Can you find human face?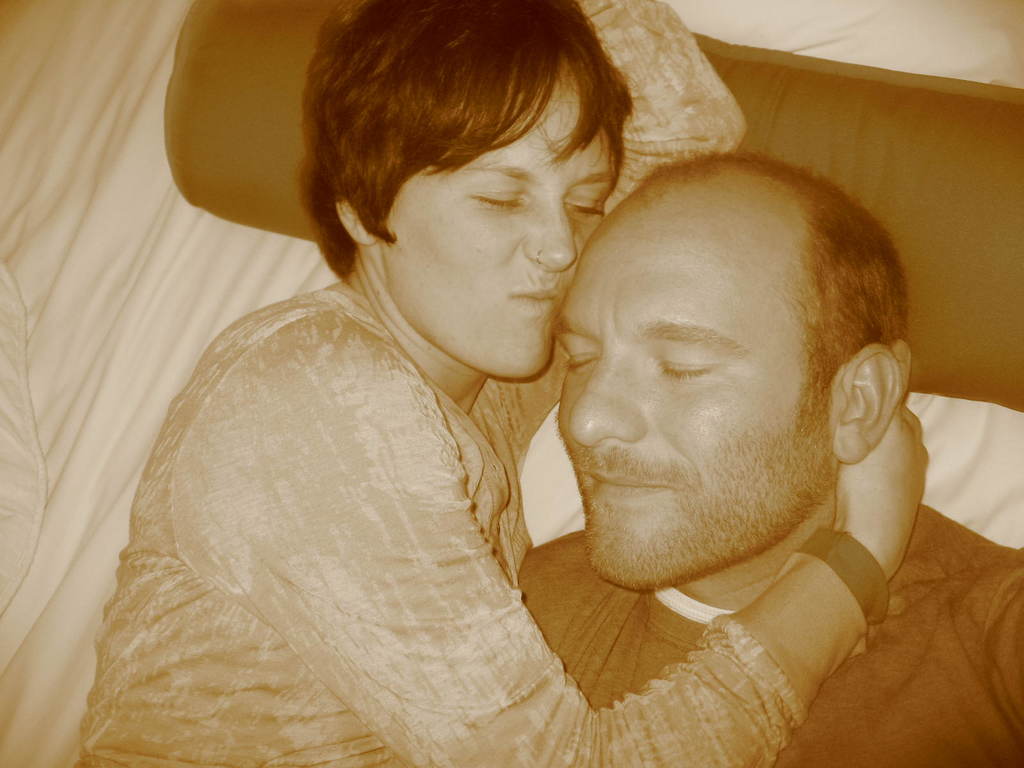
Yes, bounding box: {"left": 378, "top": 61, "right": 614, "bottom": 378}.
